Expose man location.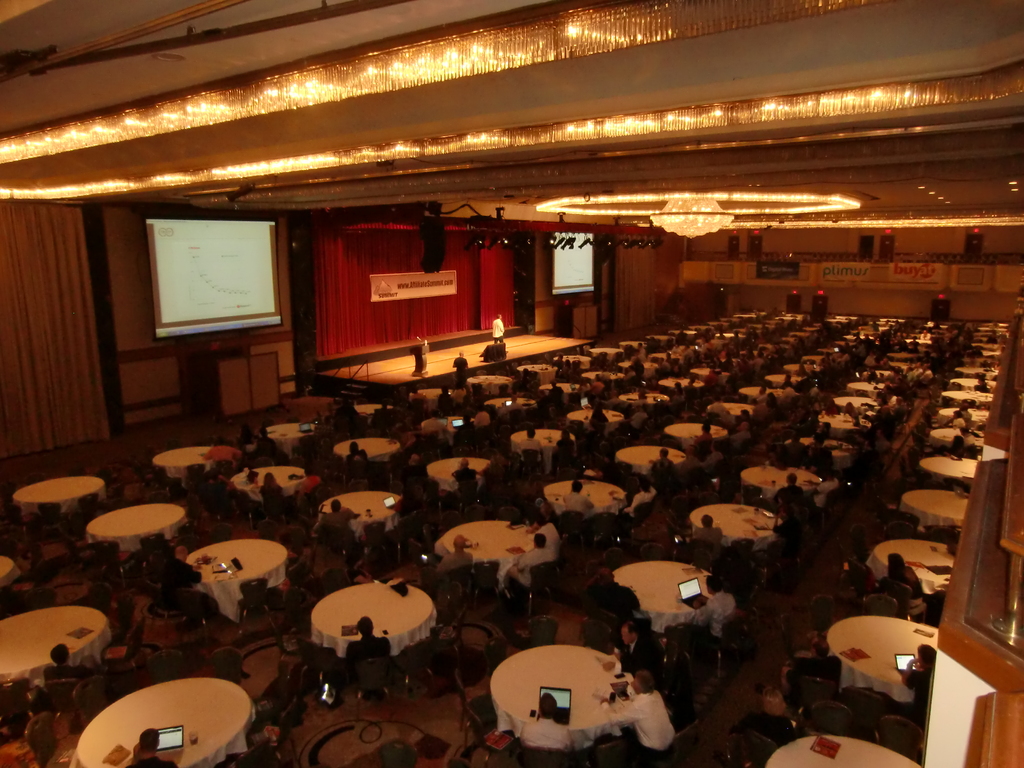
Exposed at locate(870, 392, 893, 437).
